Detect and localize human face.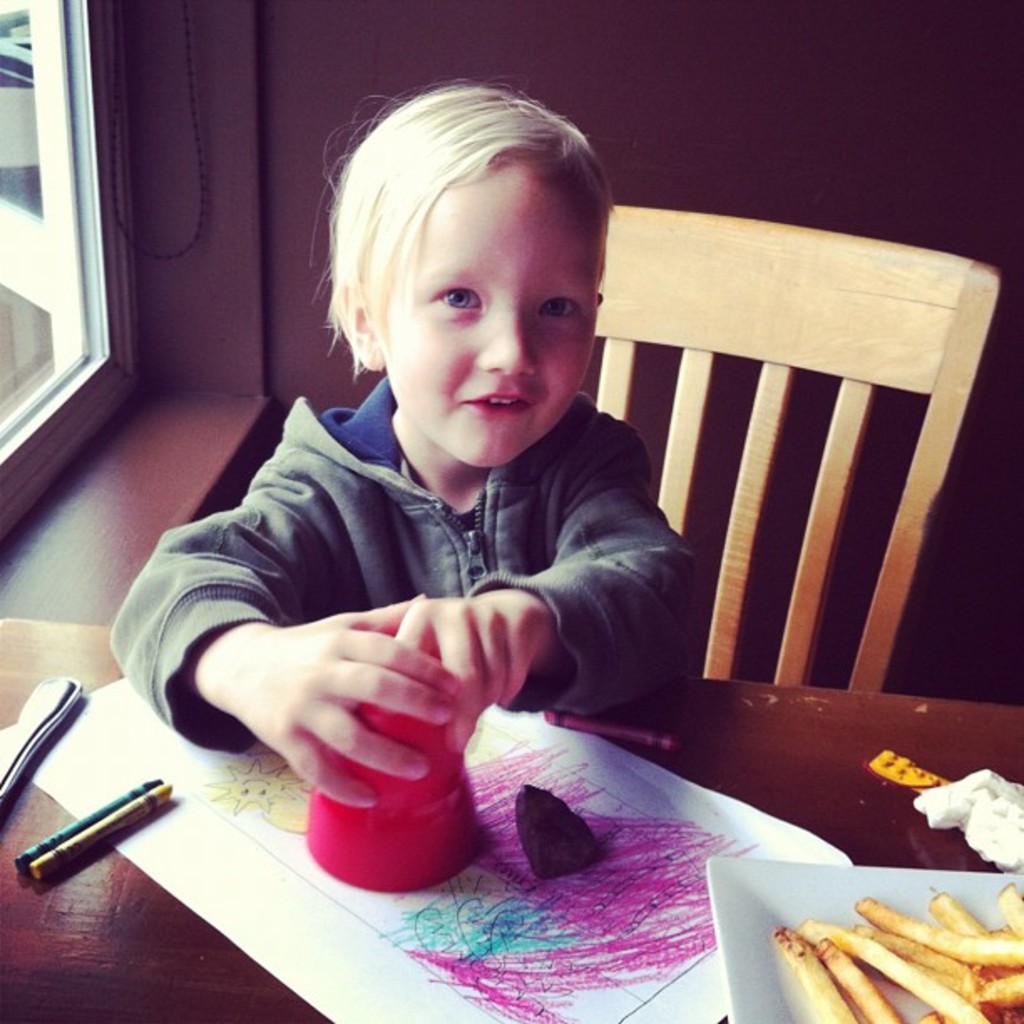
Localized at <region>375, 161, 609, 472</region>.
